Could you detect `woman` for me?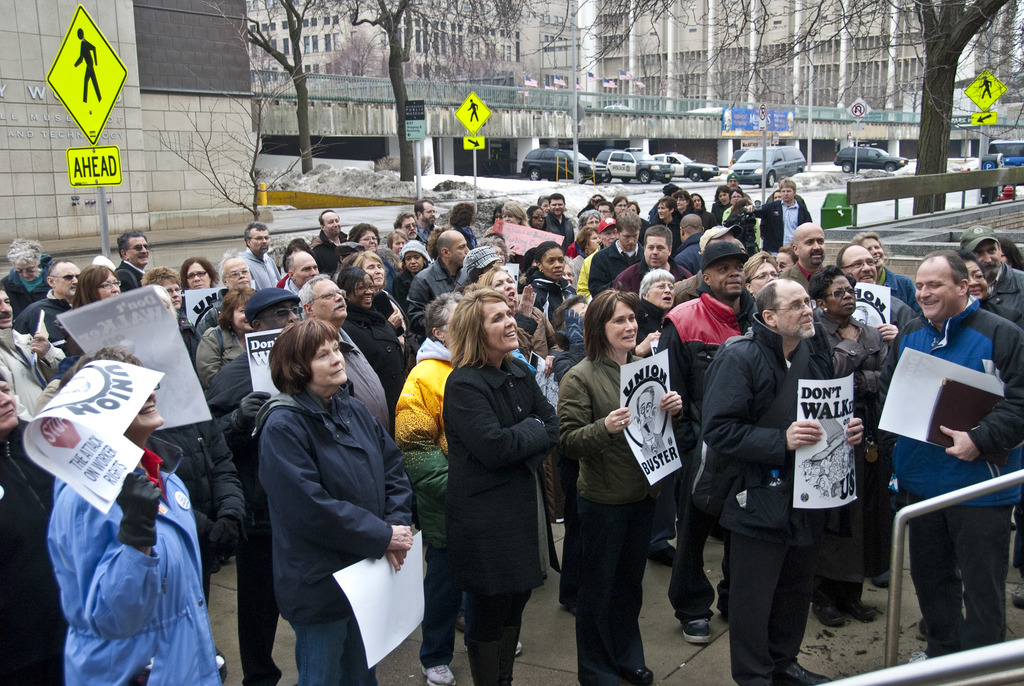
Detection result: BBox(394, 290, 465, 685).
